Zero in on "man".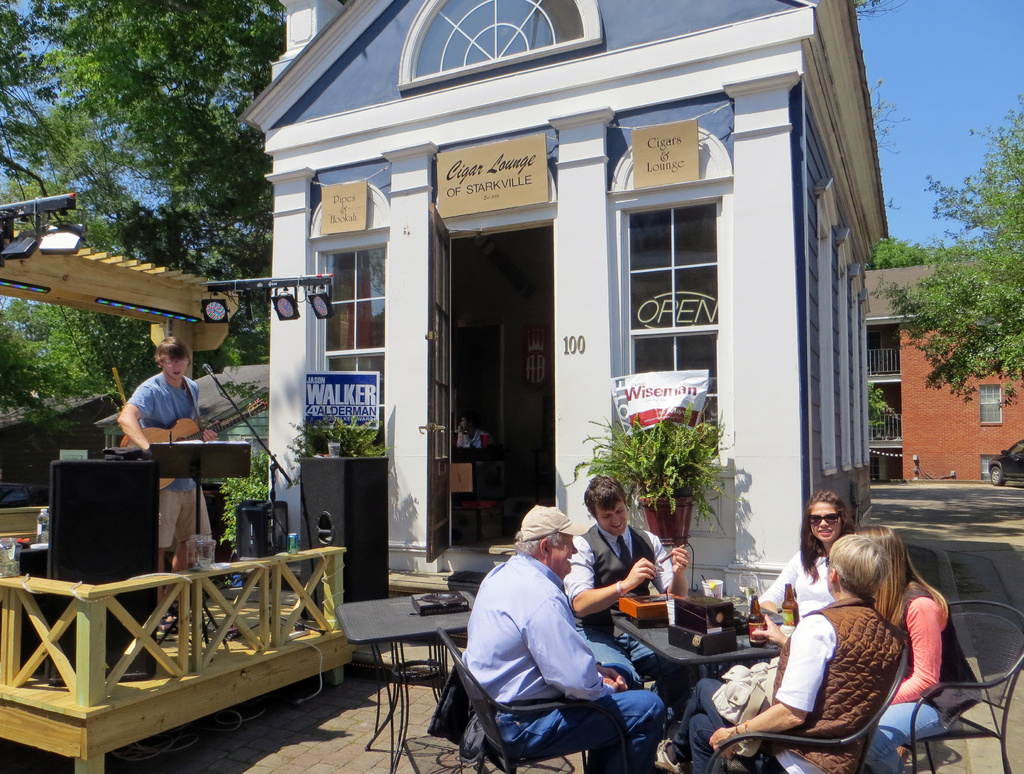
Zeroed in: {"x1": 456, "y1": 514, "x2": 666, "y2": 767}.
